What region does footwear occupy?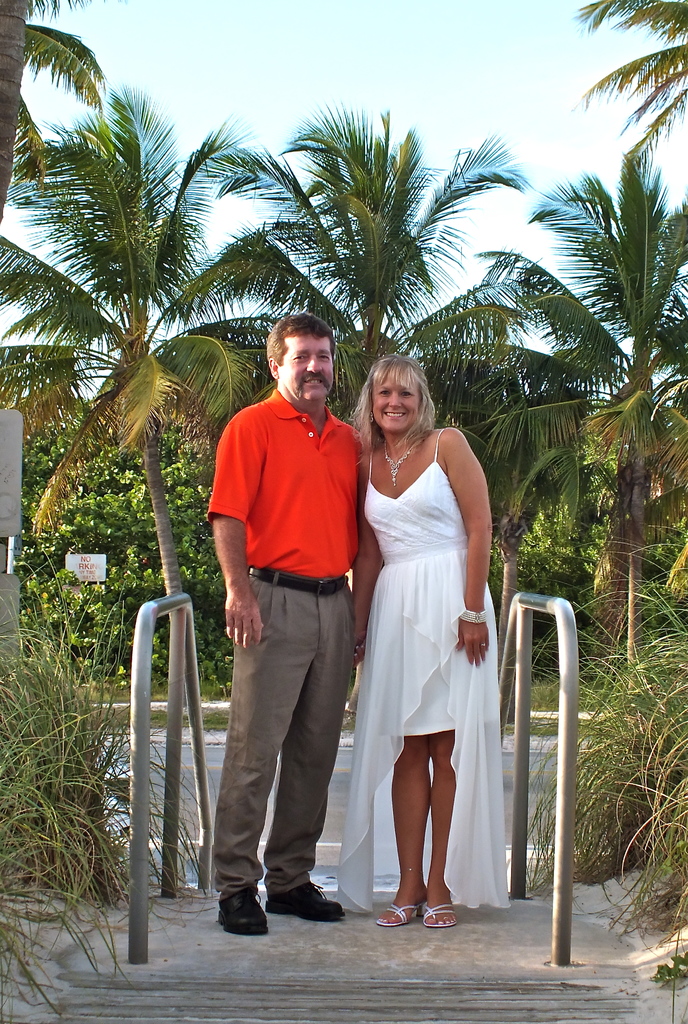
<bbox>217, 888, 268, 935</bbox>.
